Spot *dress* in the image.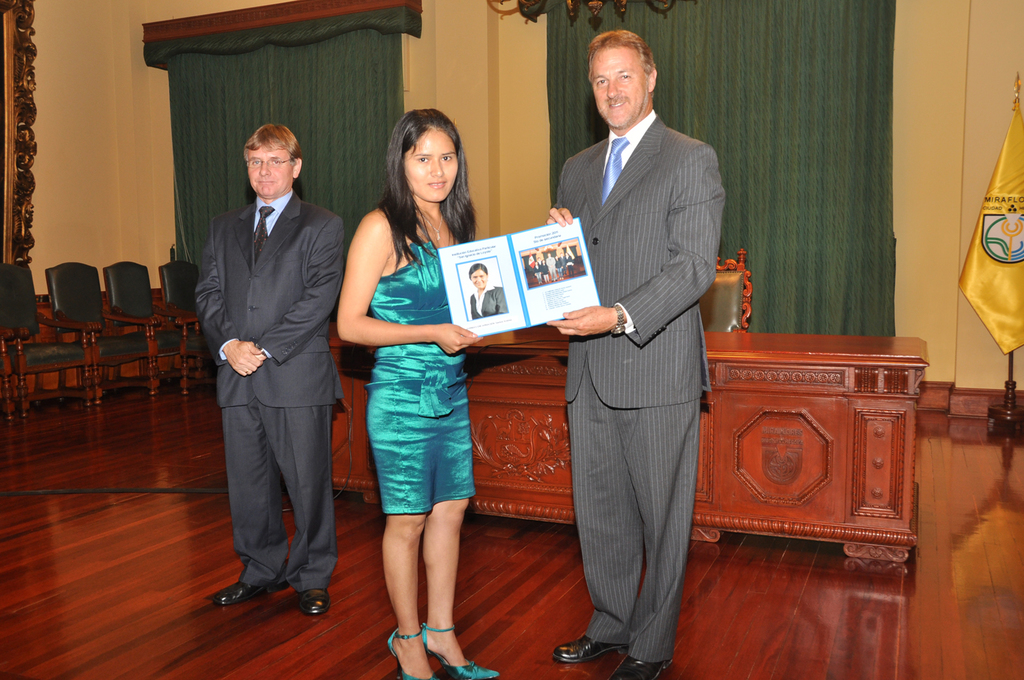
*dress* found at box=[366, 245, 477, 518].
